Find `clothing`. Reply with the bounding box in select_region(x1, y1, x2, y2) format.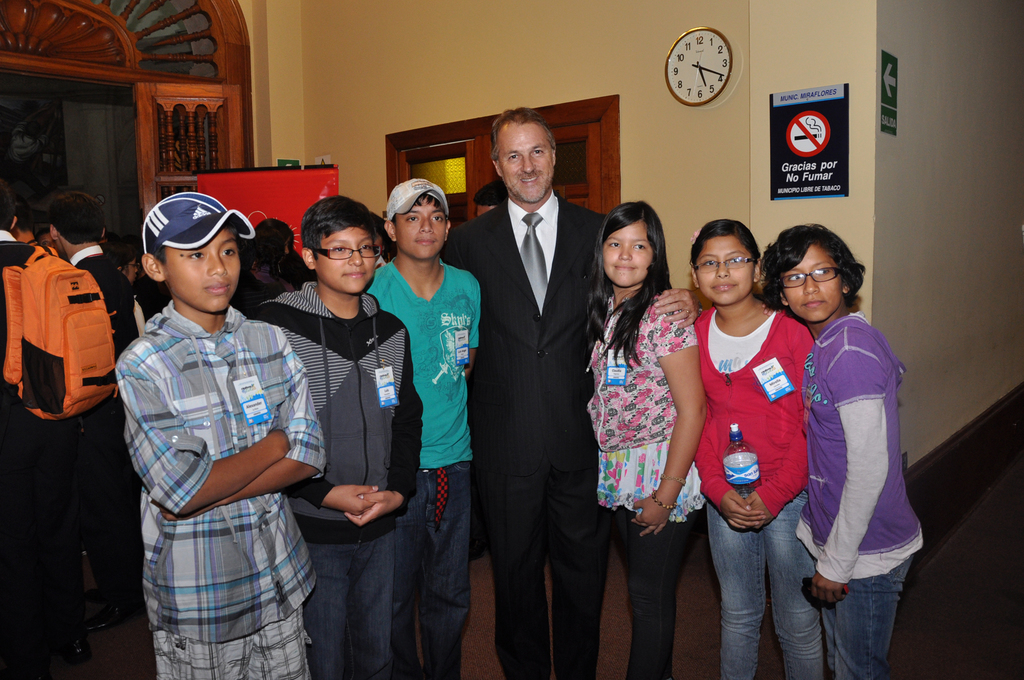
select_region(588, 287, 708, 679).
